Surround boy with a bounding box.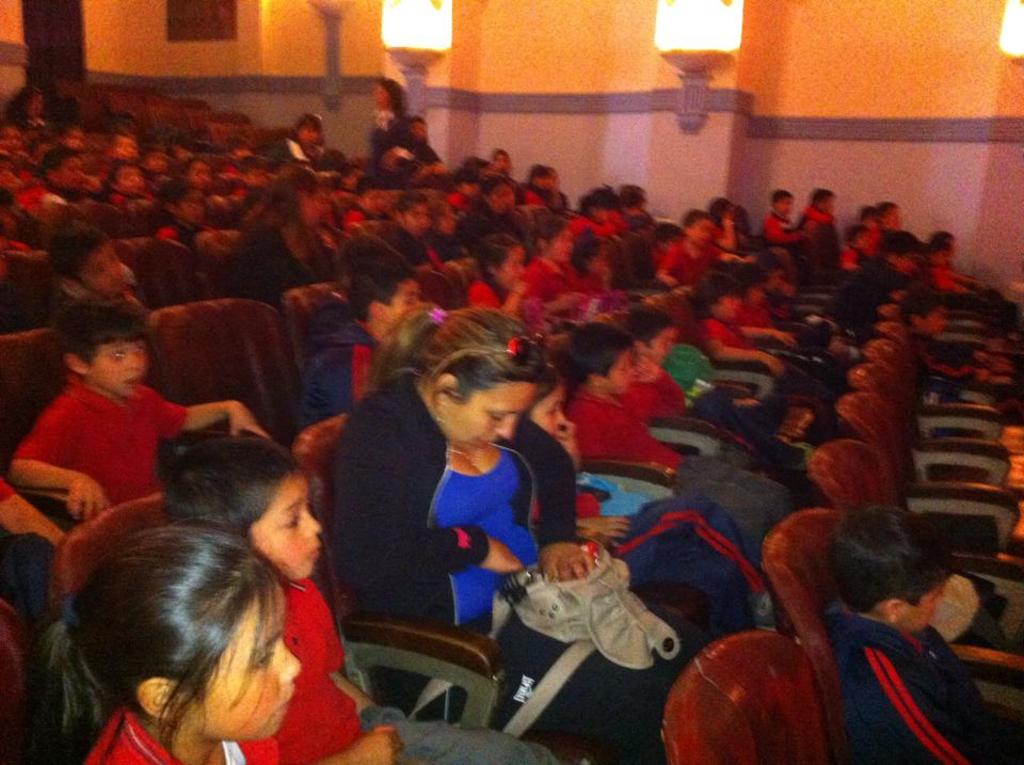
10, 301, 263, 523.
